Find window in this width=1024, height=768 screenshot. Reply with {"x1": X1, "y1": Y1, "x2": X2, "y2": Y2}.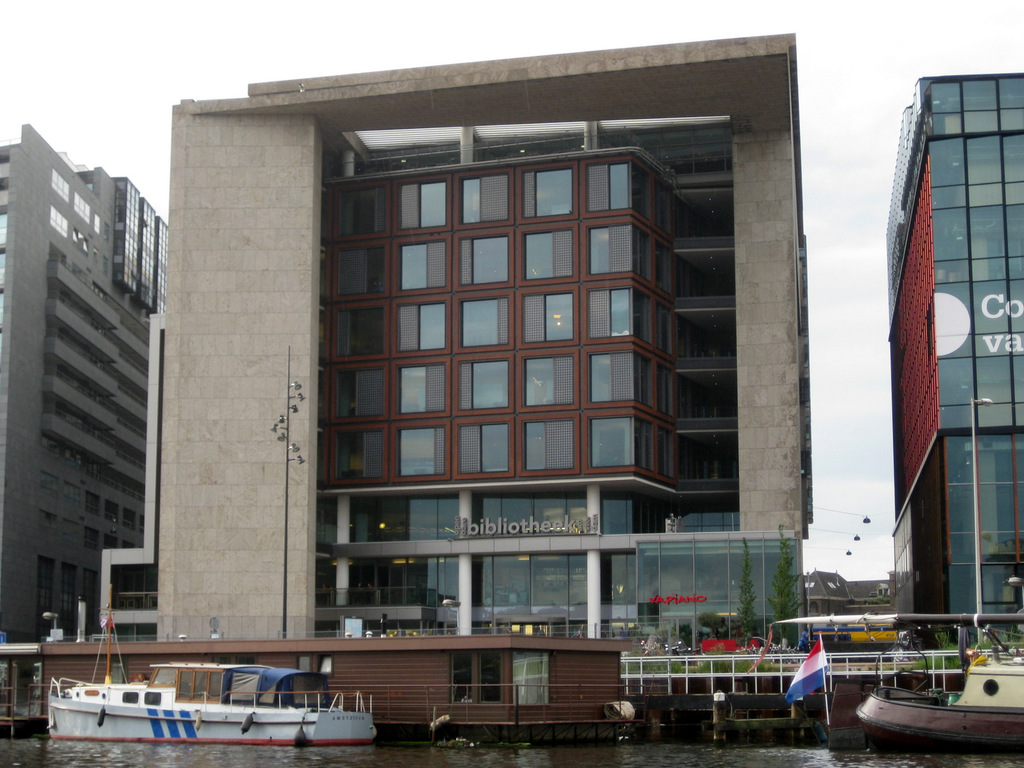
{"x1": 520, "y1": 216, "x2": 570, "y2": 279}.
